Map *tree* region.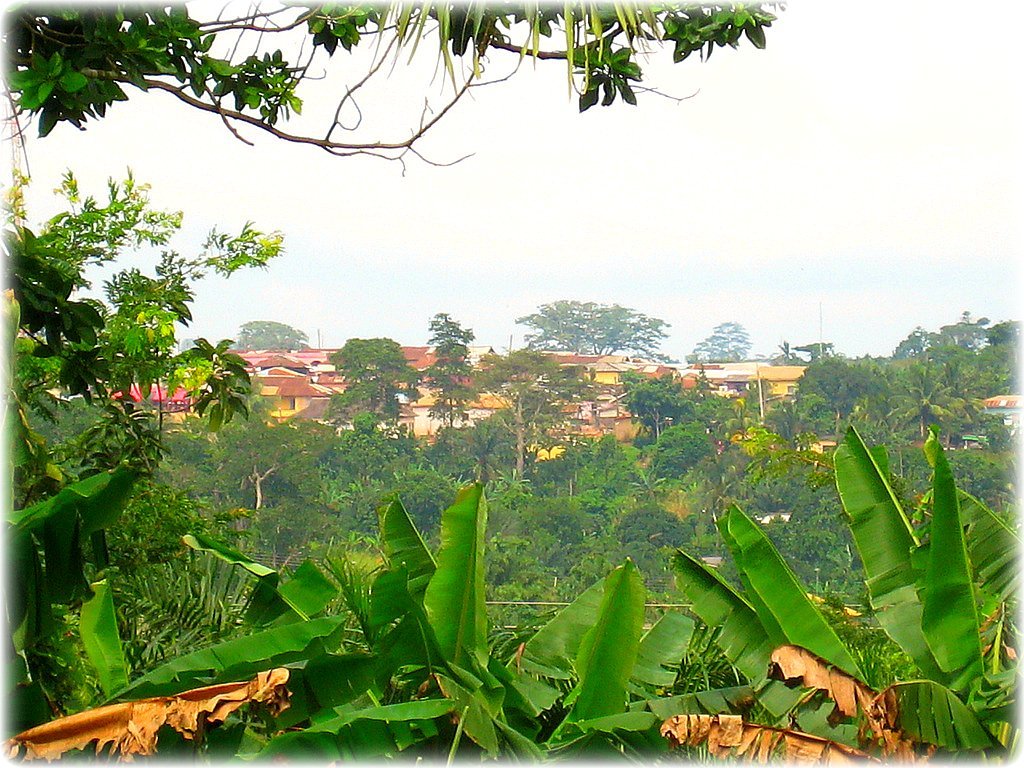
Mapped to bbox=[237, 319, 308, 354].
